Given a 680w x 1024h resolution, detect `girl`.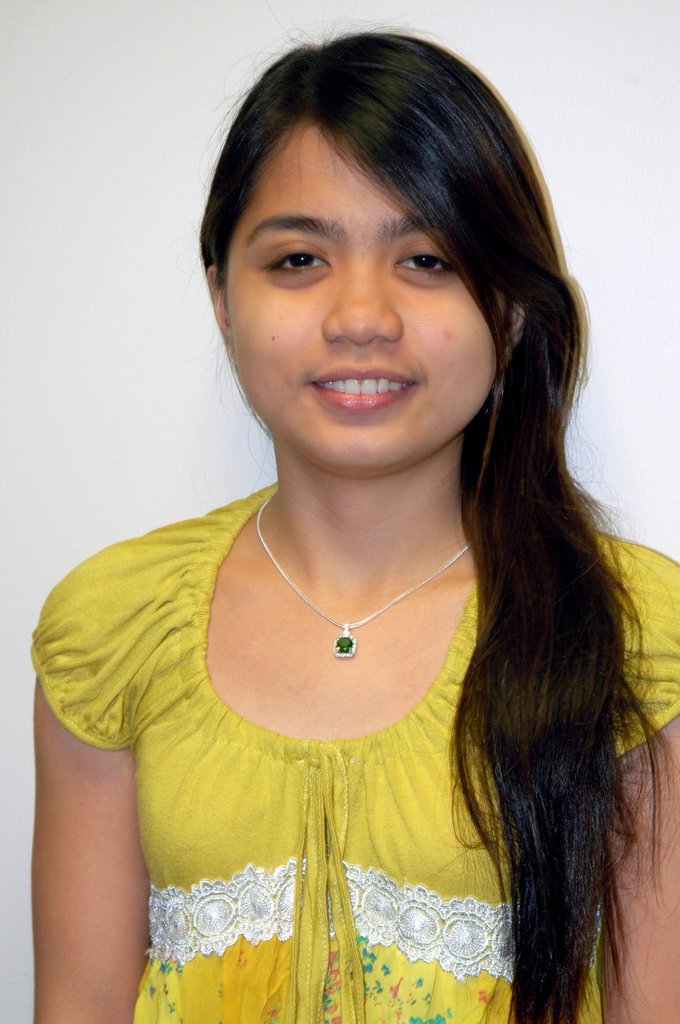
left=26, top=0, right=679, bottom=1023.
